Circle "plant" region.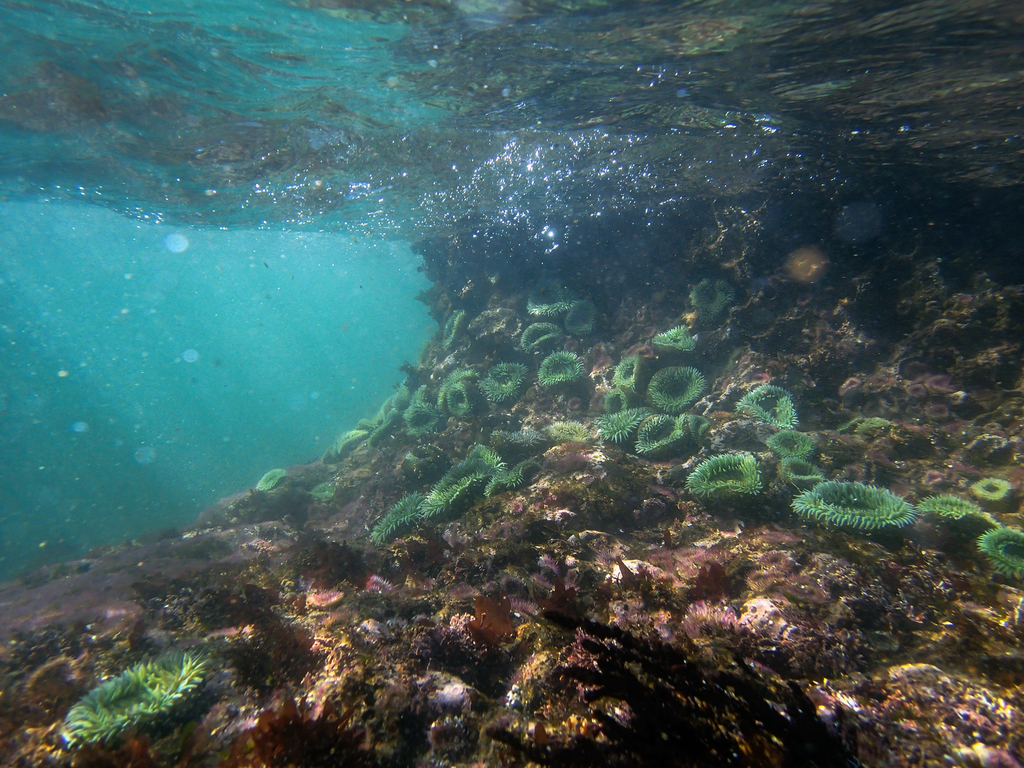
Region: detection(834, 413, 892, 443).
